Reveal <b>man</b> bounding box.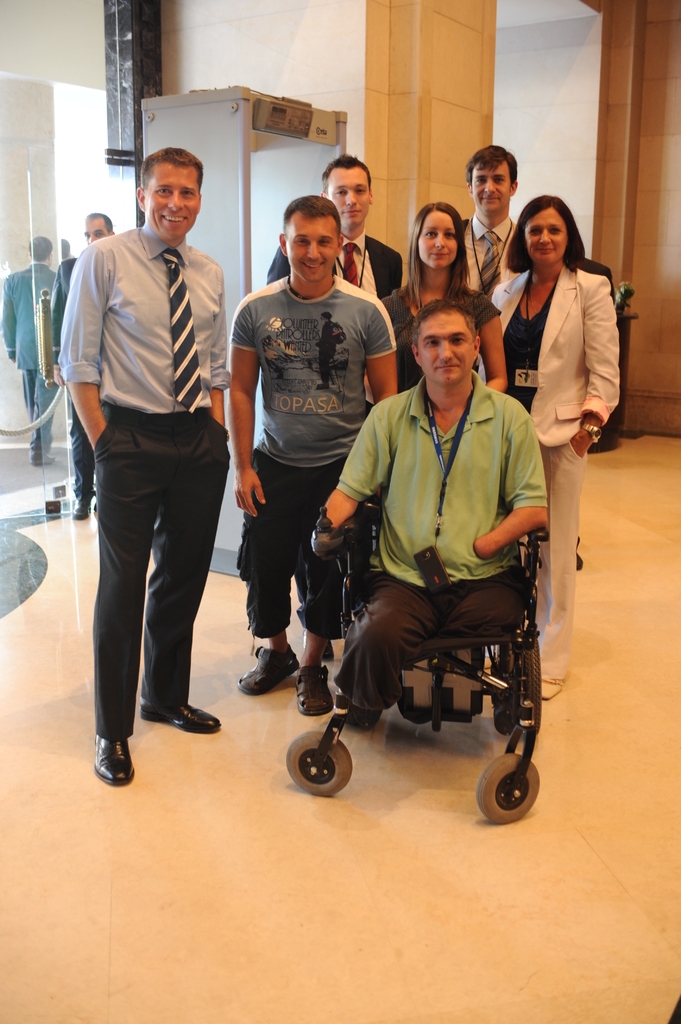
Revealed: {"x1": 461, "y1": 143, "x2": 522, "y2": 365}.
